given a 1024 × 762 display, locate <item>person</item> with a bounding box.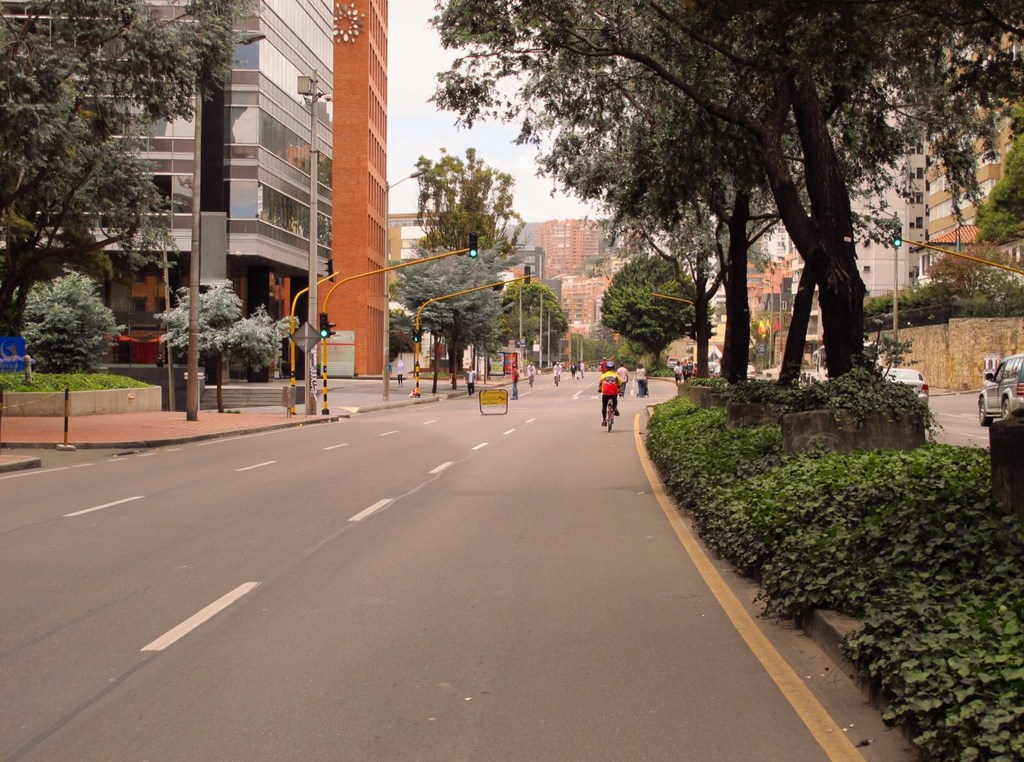
Located: 617, 363, 628, 395.
